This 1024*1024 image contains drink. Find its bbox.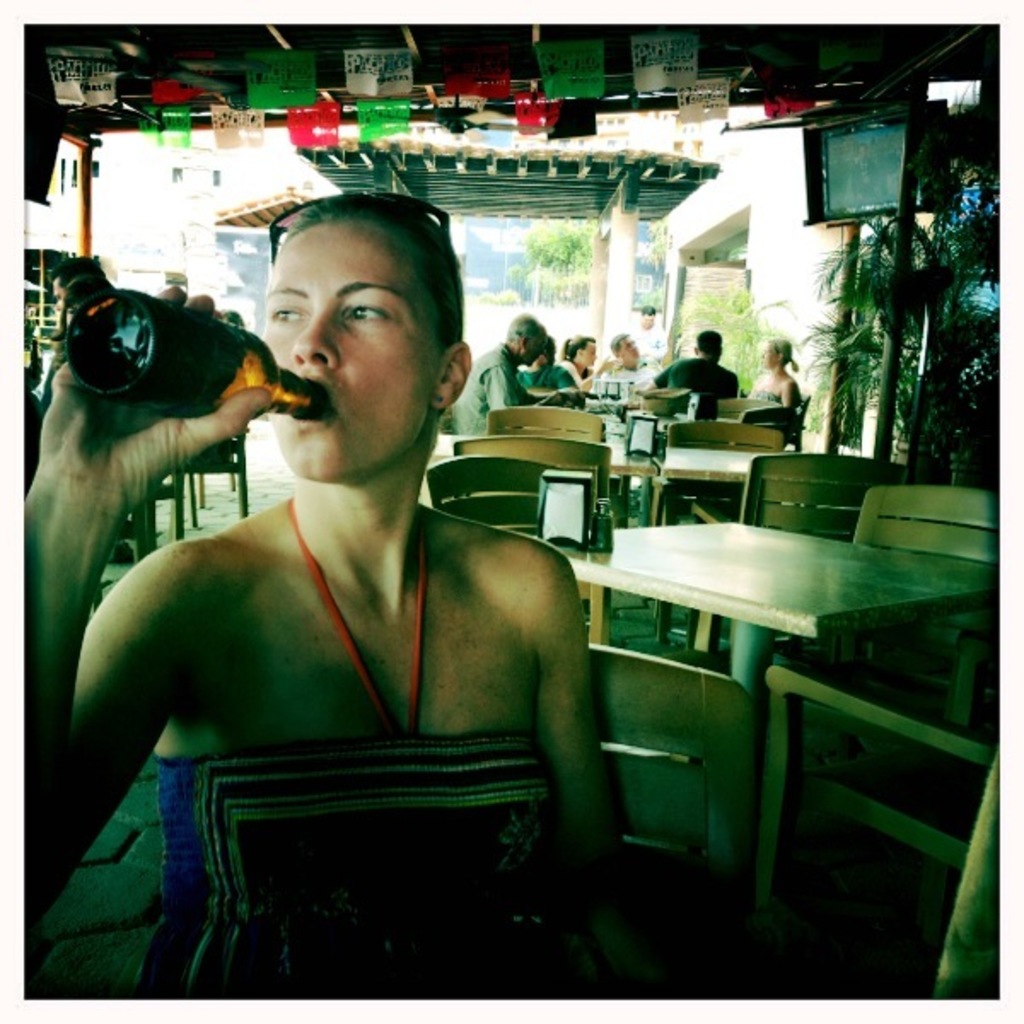
(65, 290, 314, 422).
